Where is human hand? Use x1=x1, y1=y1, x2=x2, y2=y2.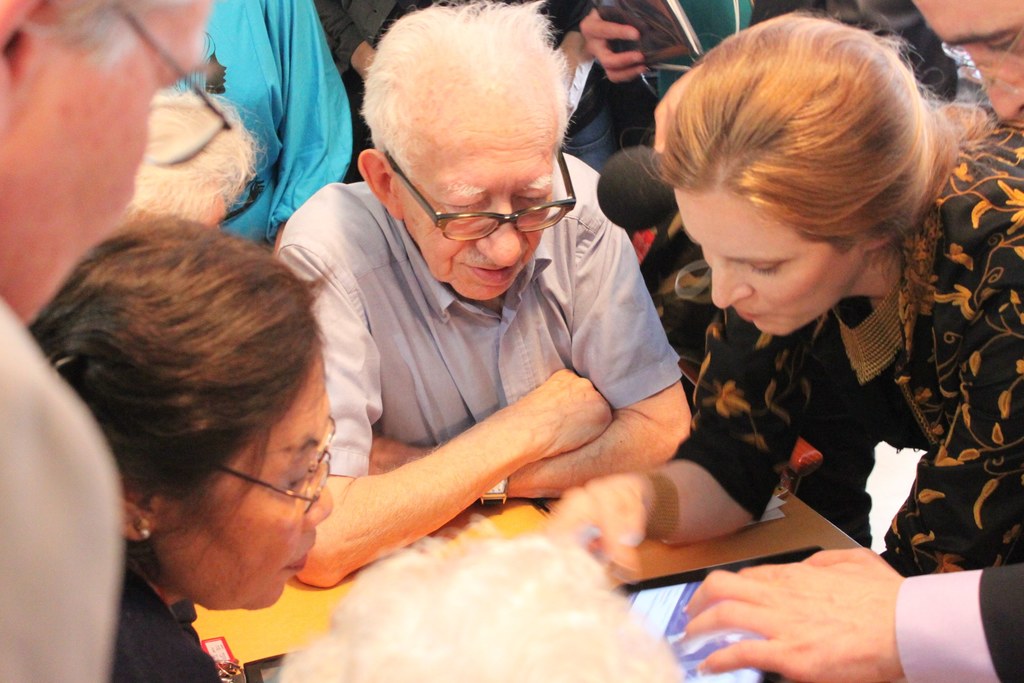
x1=578, y1=5, x2=653, y2=88.
